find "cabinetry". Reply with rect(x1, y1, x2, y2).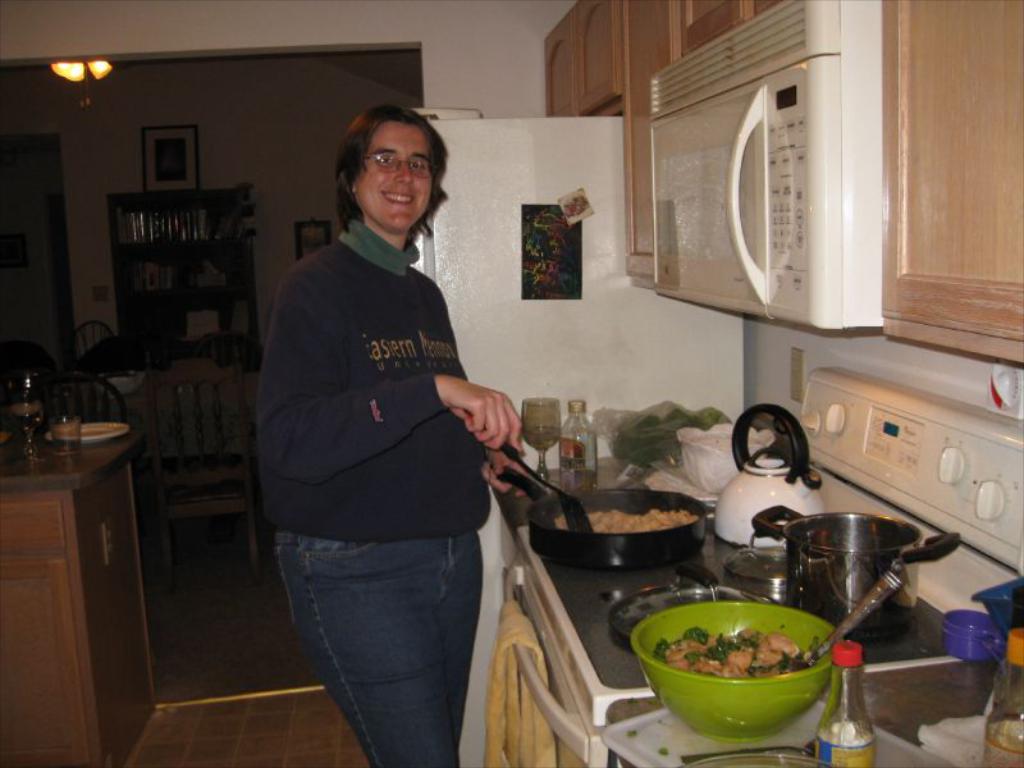
rect(541, 19, 598, 131).
